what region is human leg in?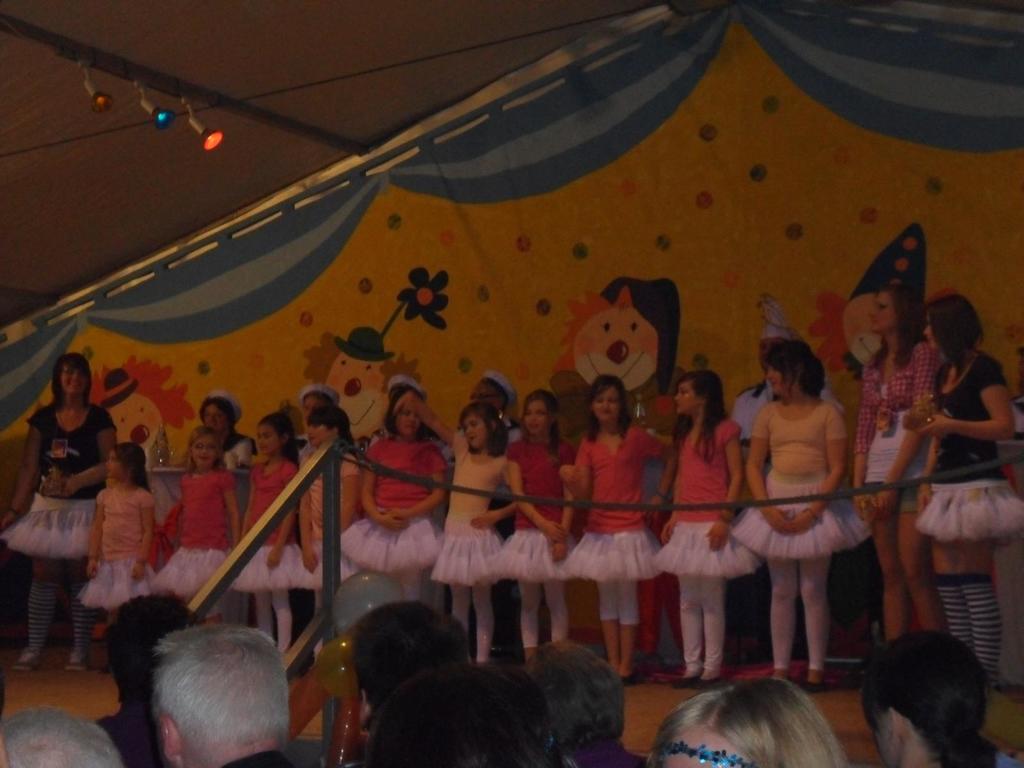
(left=875, top=518, right=902, bottom=641).
